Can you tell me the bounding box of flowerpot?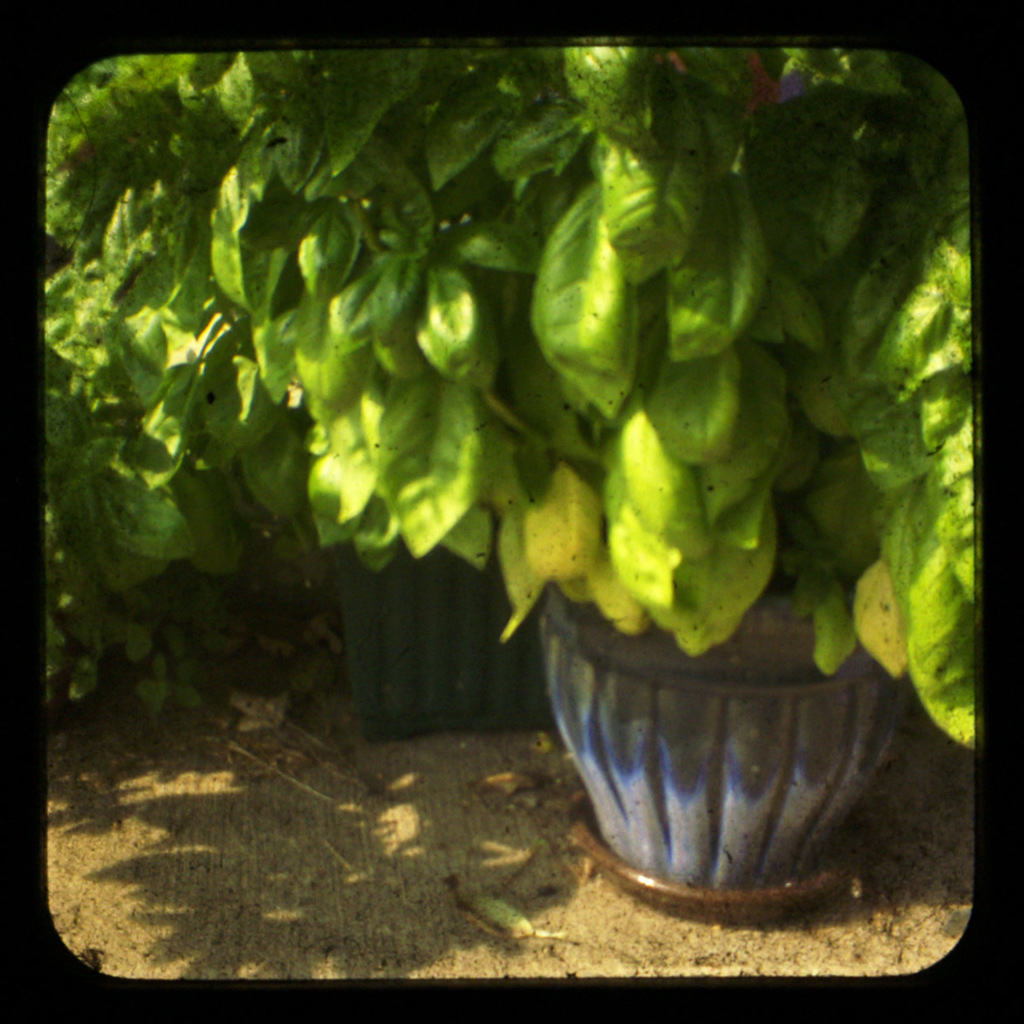
x1=531 y1=586 x2=910 y2=923.
